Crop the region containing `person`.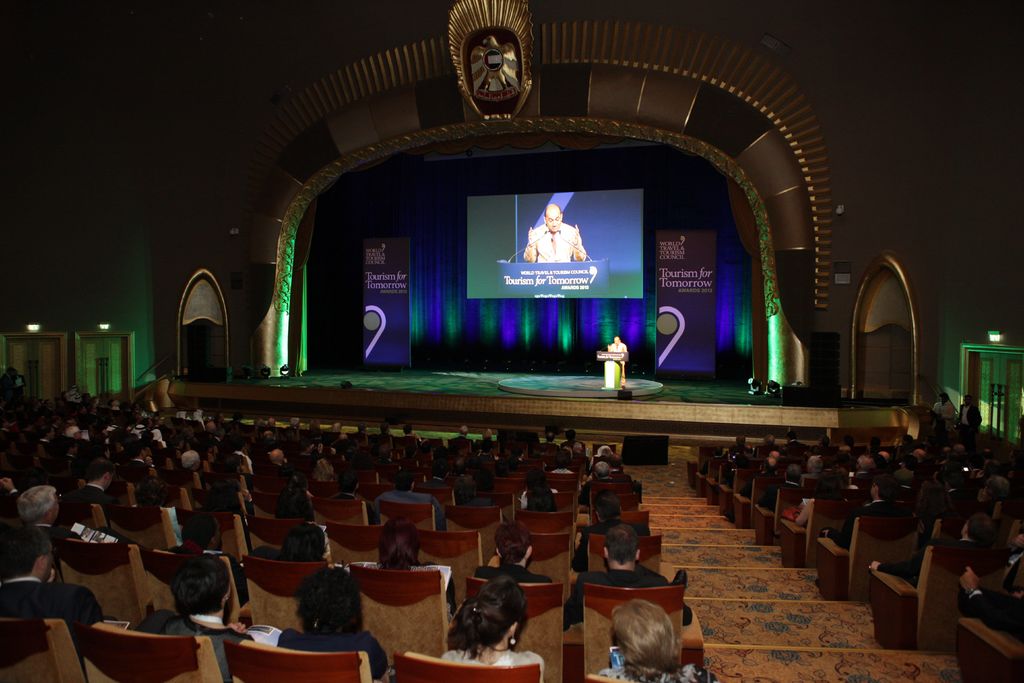
Crop region: select_region(583, 459, 611, 485).
